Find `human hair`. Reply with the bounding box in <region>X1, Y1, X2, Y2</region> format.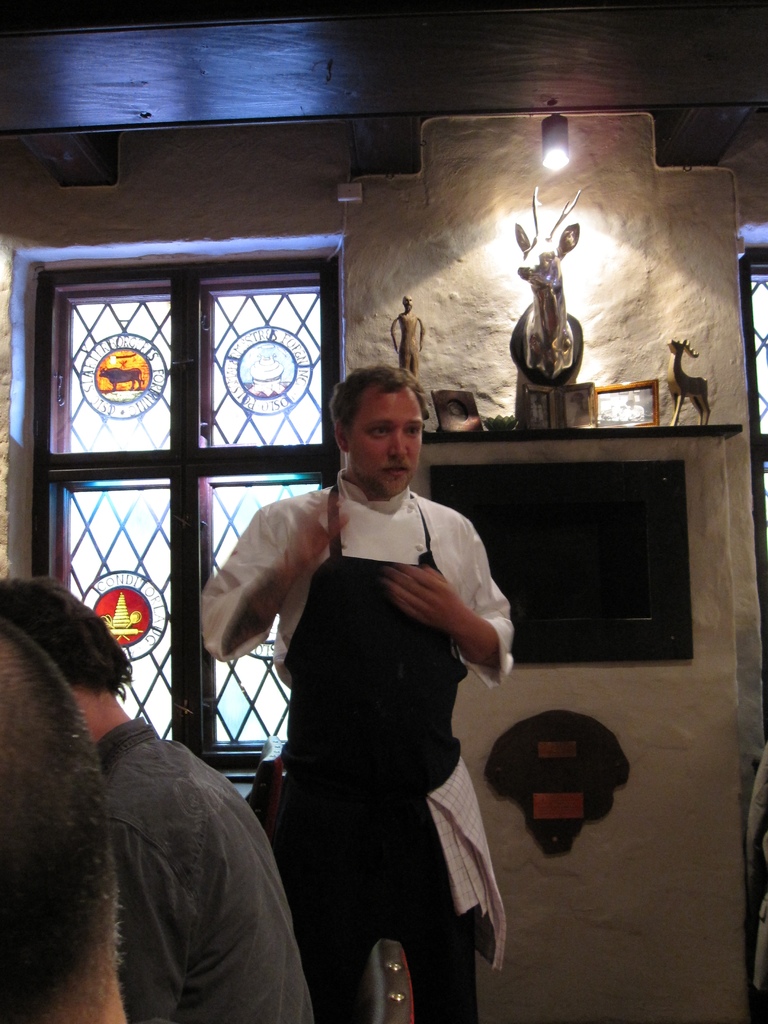
<region>0, 617, 126, 1023</region>.
